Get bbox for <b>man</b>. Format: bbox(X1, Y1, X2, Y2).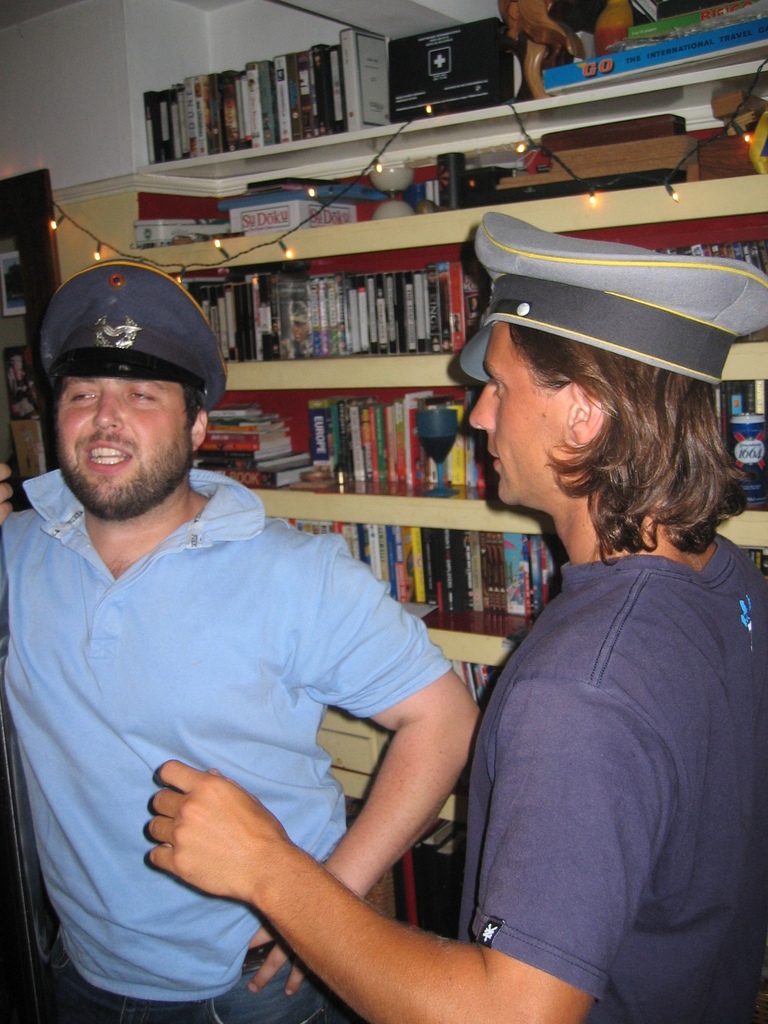
bbox(142, 205, 767, 1023).
